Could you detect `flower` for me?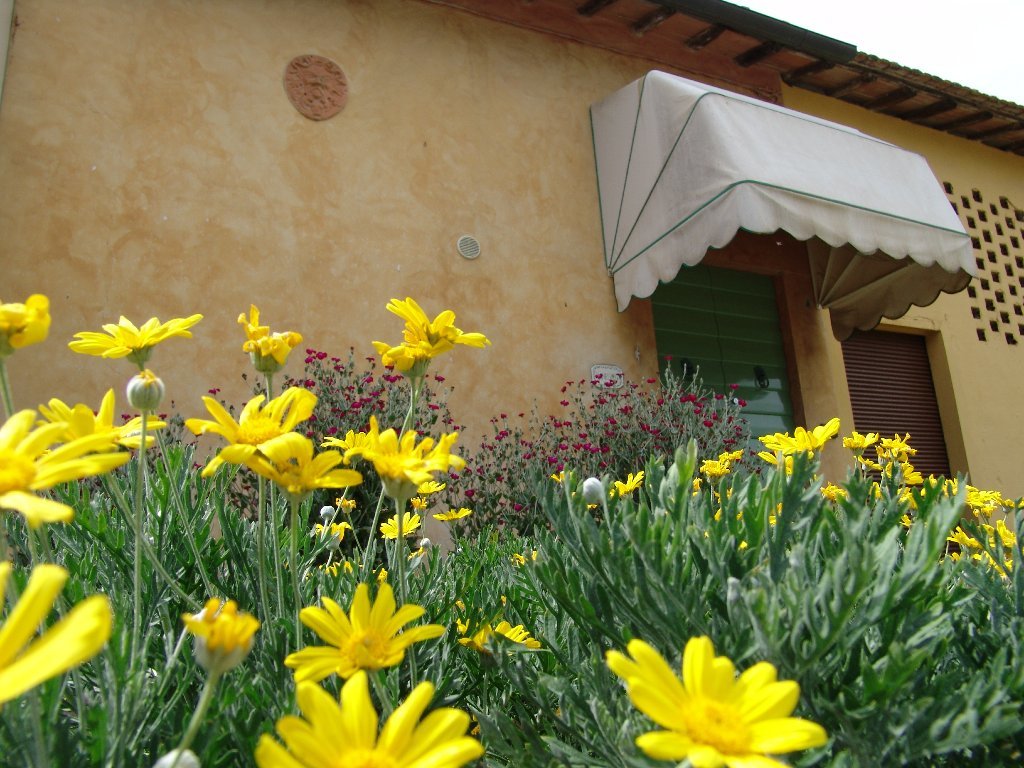
Detection result: select_region(753, 439, 827, 480).
